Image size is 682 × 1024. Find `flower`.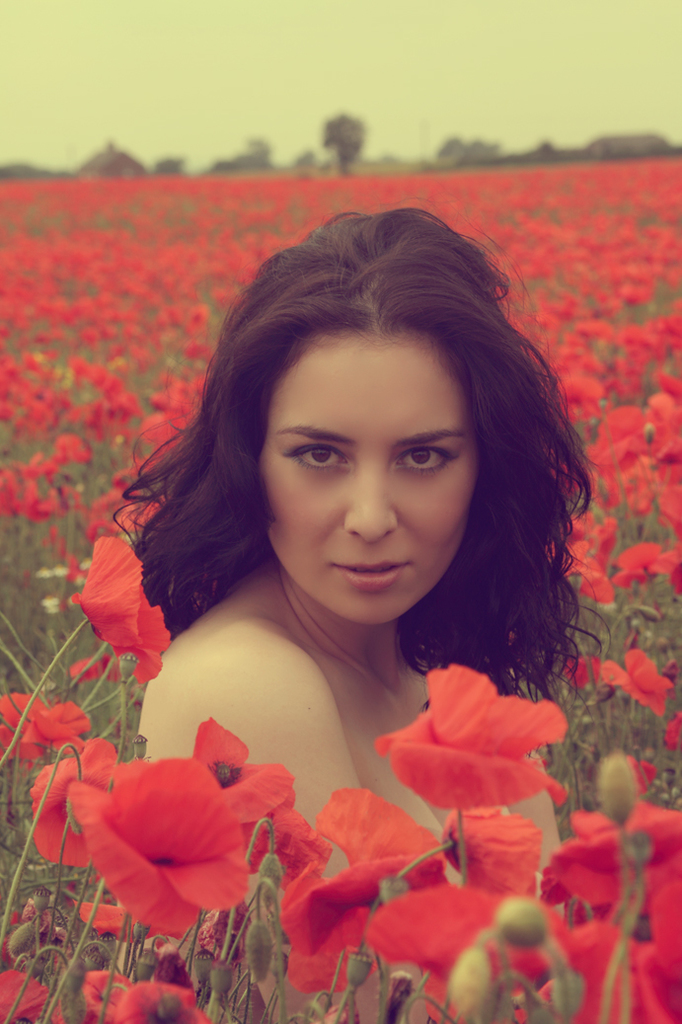
549,802,681,910.
